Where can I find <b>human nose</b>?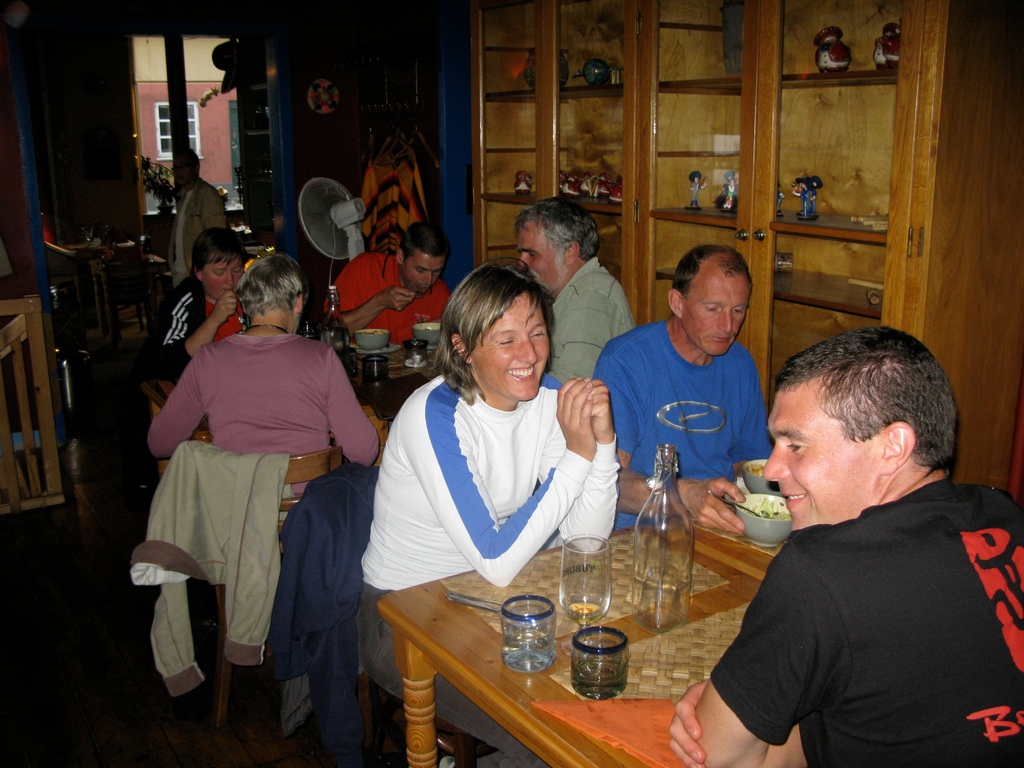
You can find it at box(520, 252, 530, 273).
